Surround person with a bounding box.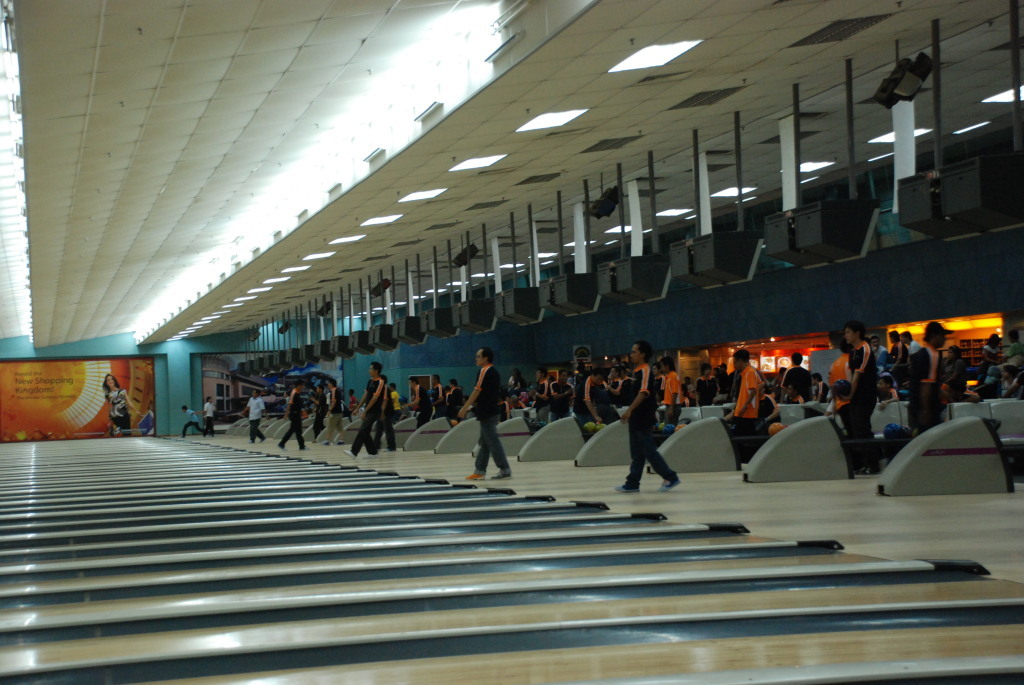
x1=461 y1=344 x2=513 y2=492.
